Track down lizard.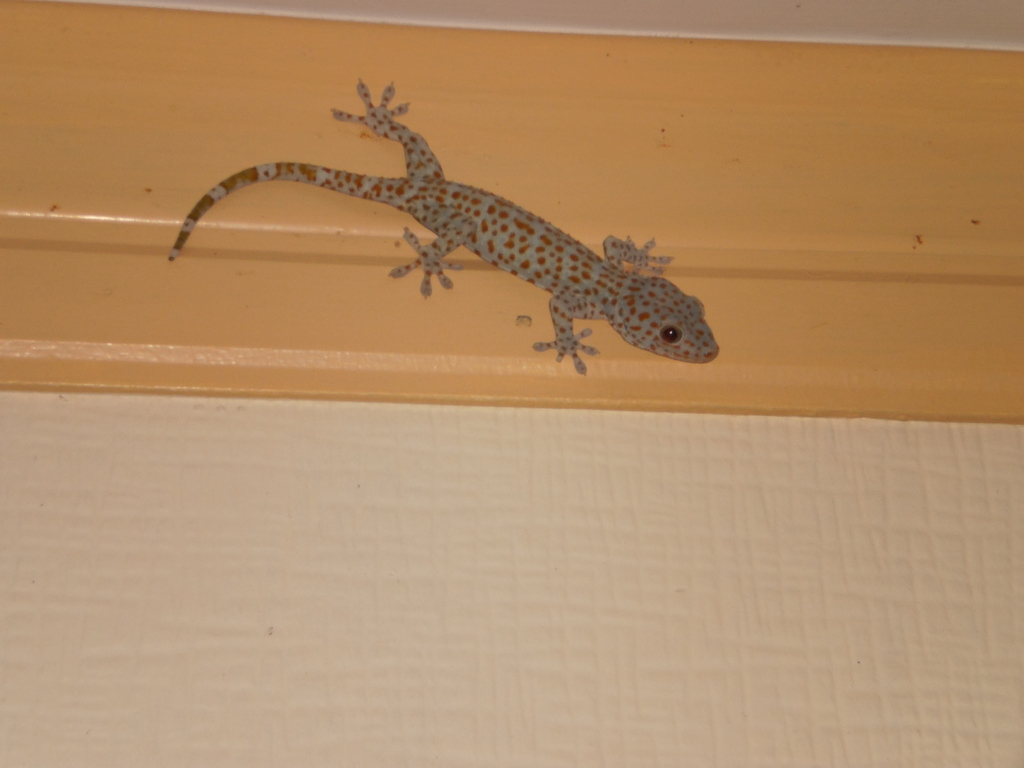
Tracked to x1=165 y1=78 x2=719 y2=374.
